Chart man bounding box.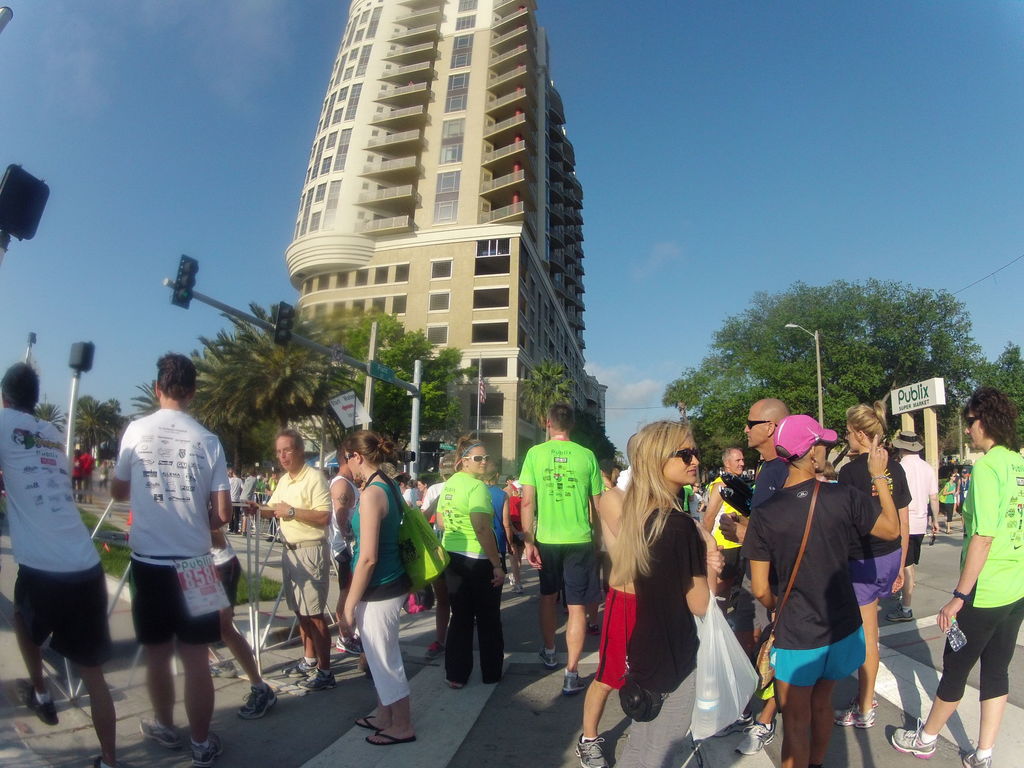
Charted: Rect(228, 463, 234, 529).
